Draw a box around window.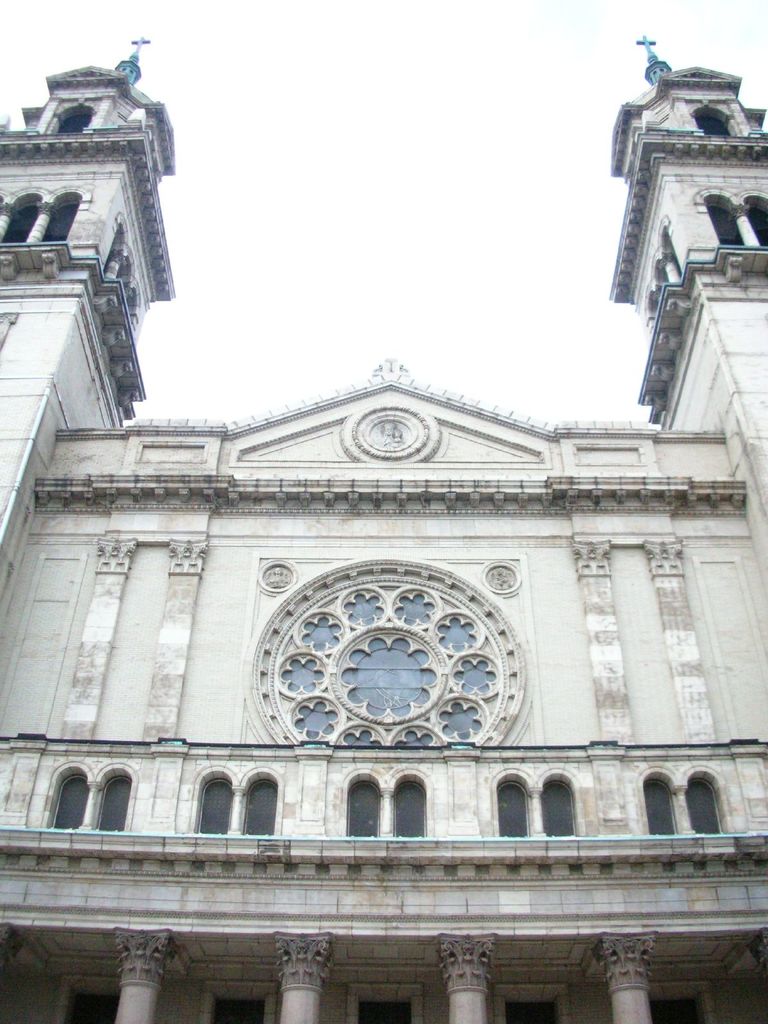
[left=196, top=775, right=226, bottom=834].
